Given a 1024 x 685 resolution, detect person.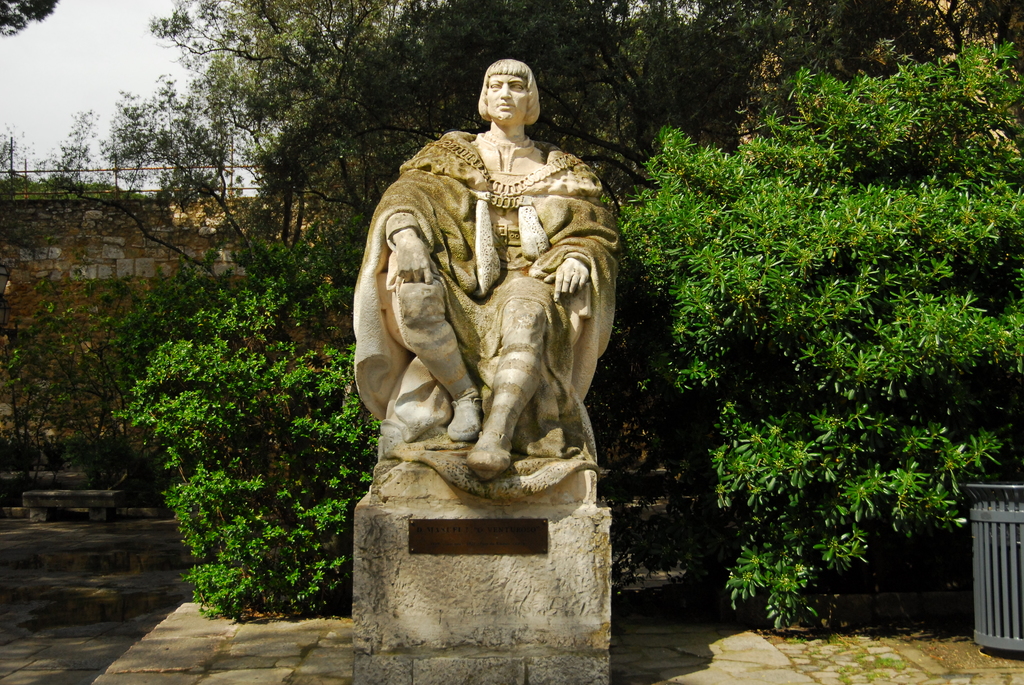
x1=351, y1=59, x2=621, y2=503.
